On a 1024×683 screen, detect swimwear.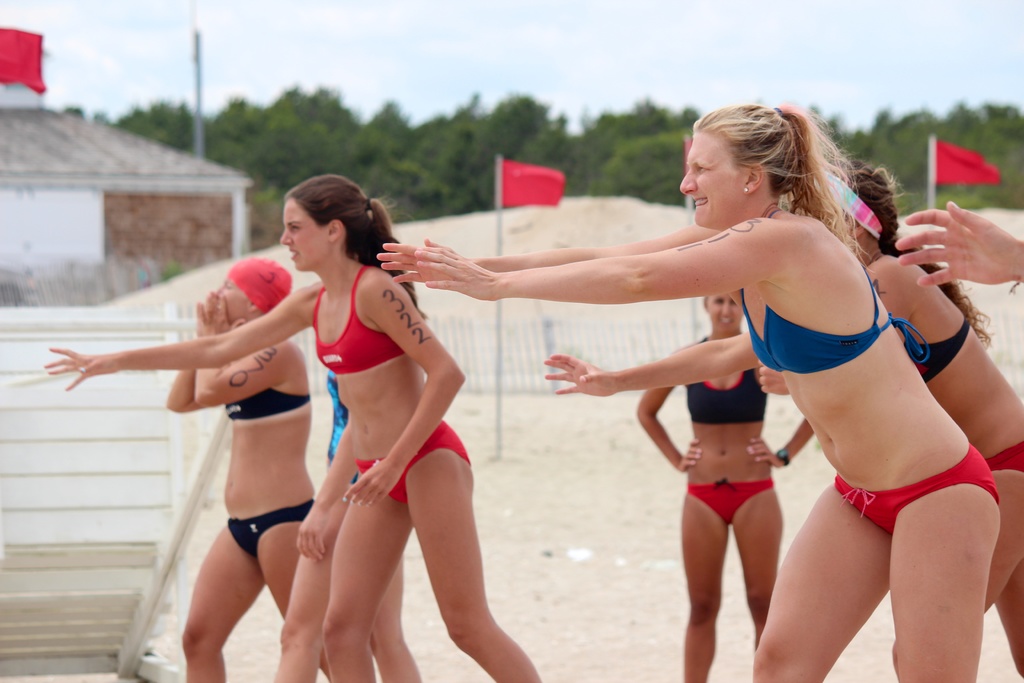
(908, 305, 973, 386).
